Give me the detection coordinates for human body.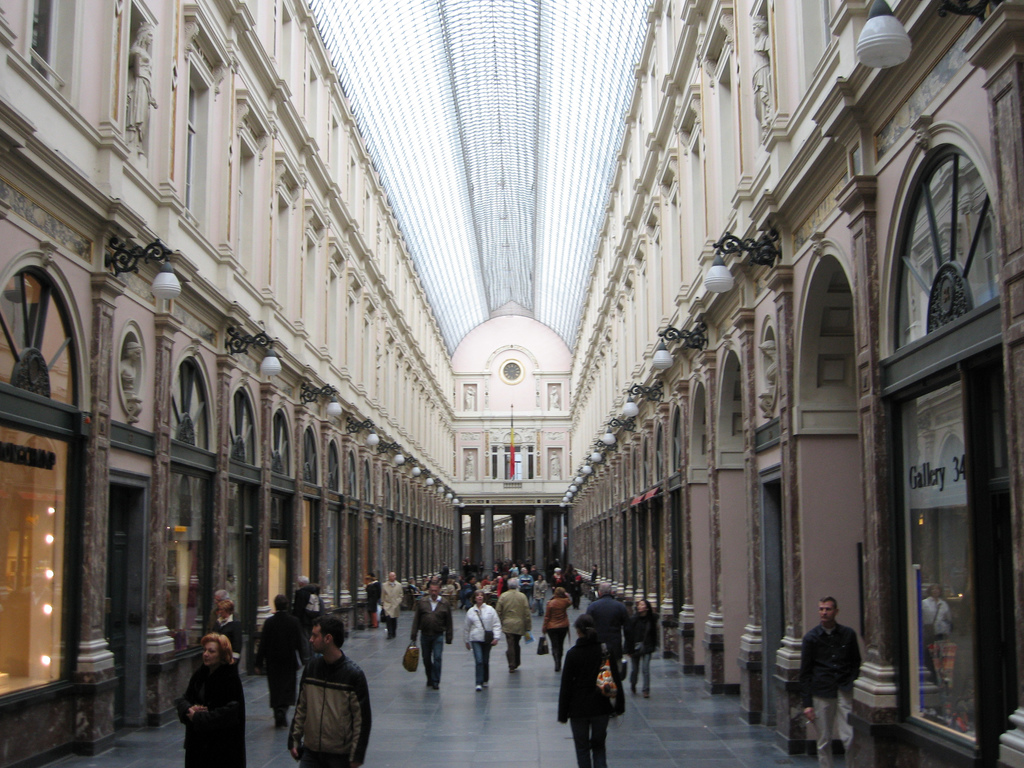
<region>532, 571, 548, 614</region>.
